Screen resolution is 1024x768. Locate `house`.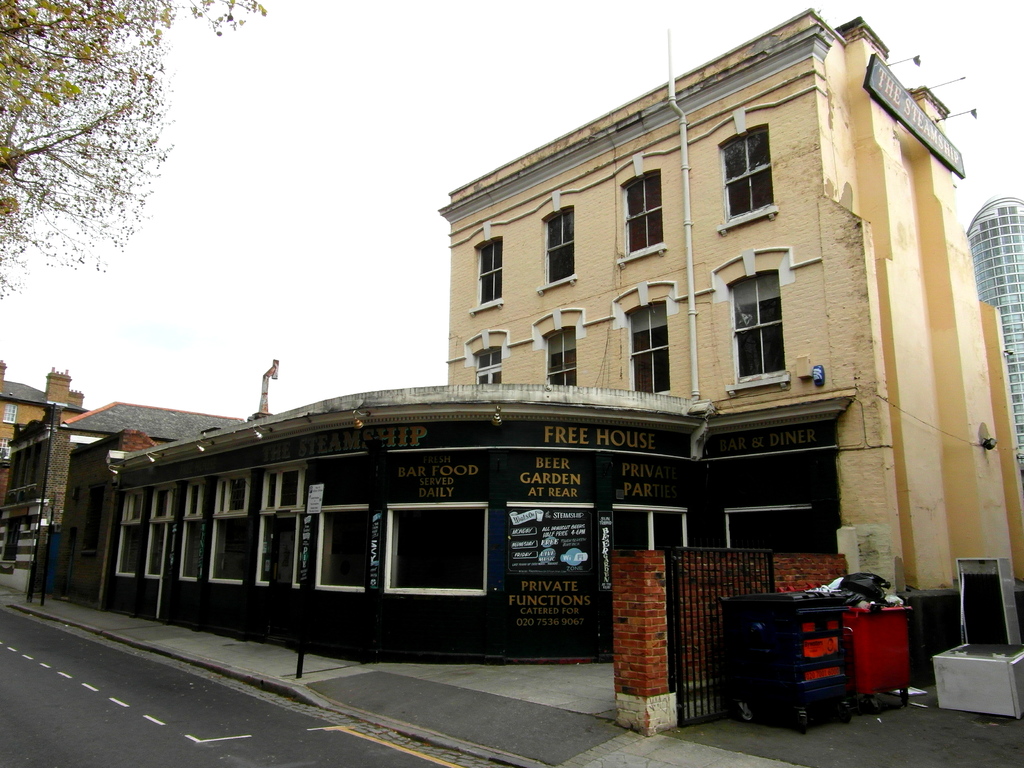
1,399,257,600.
